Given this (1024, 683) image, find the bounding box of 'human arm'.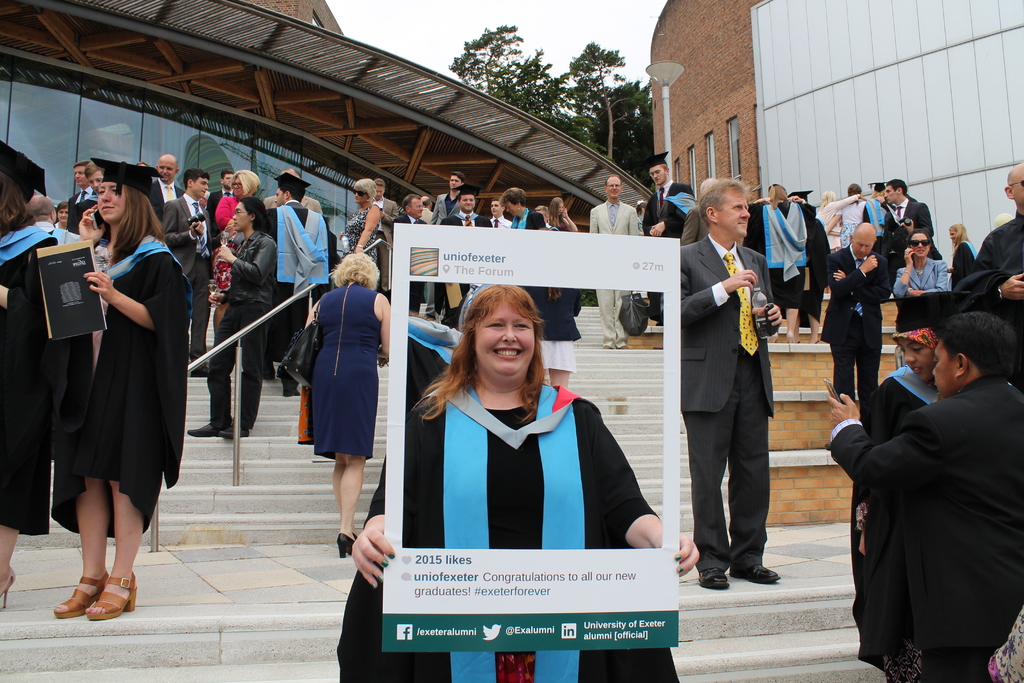
Rect(588, 207, 598, 236).
